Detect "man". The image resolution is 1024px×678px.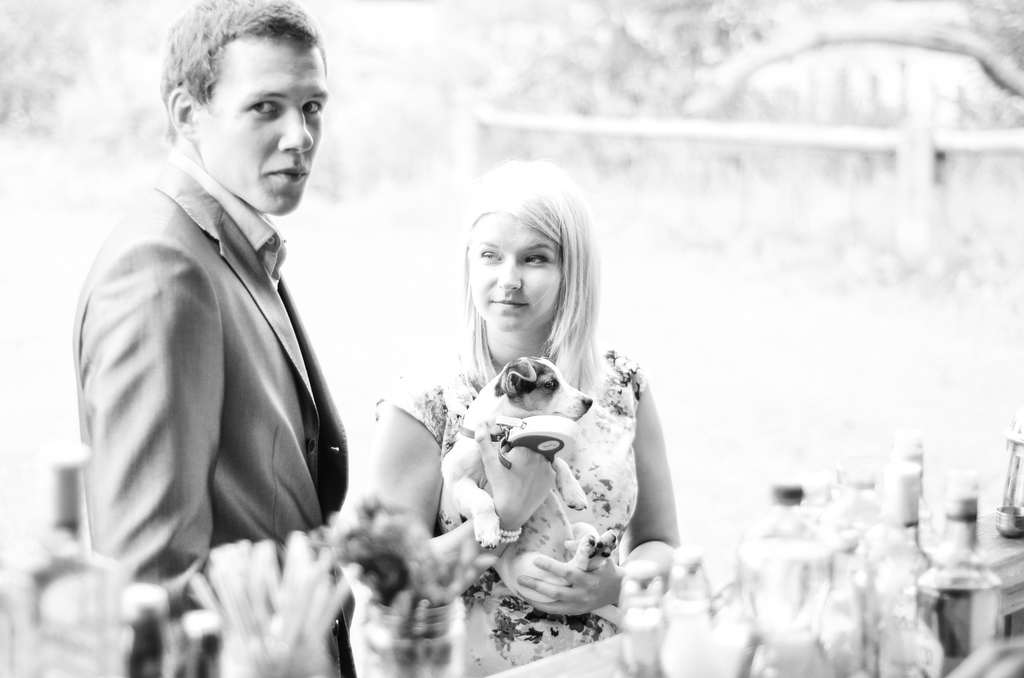
bbox=[71, 0, 358, 677].
